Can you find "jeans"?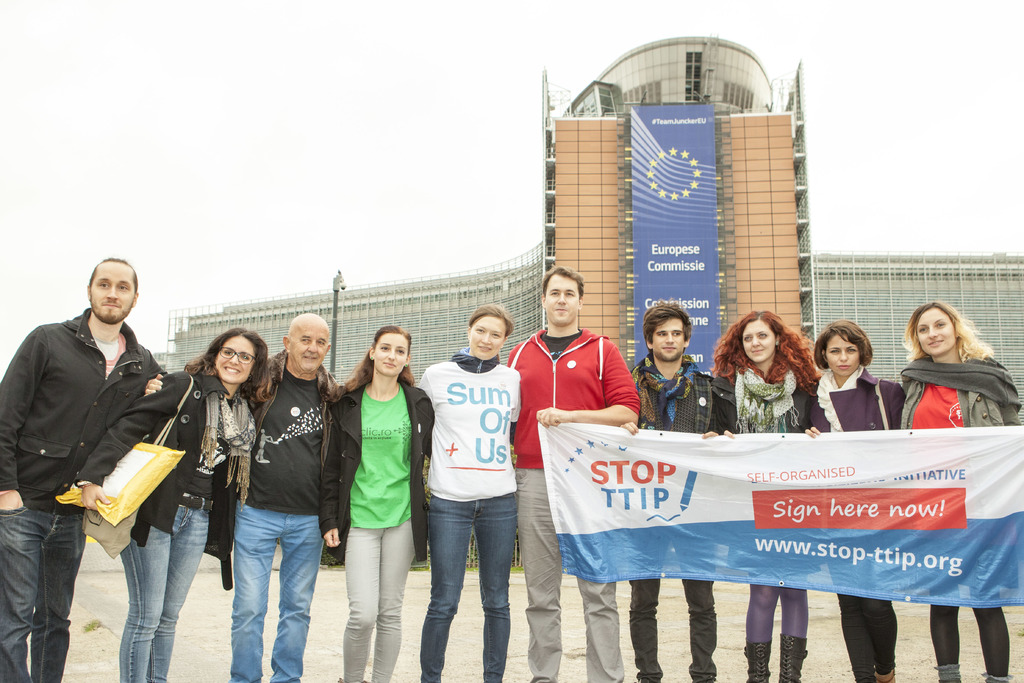
Yes, bounding box: [left=1, top=509, right=88, bottom=682].
